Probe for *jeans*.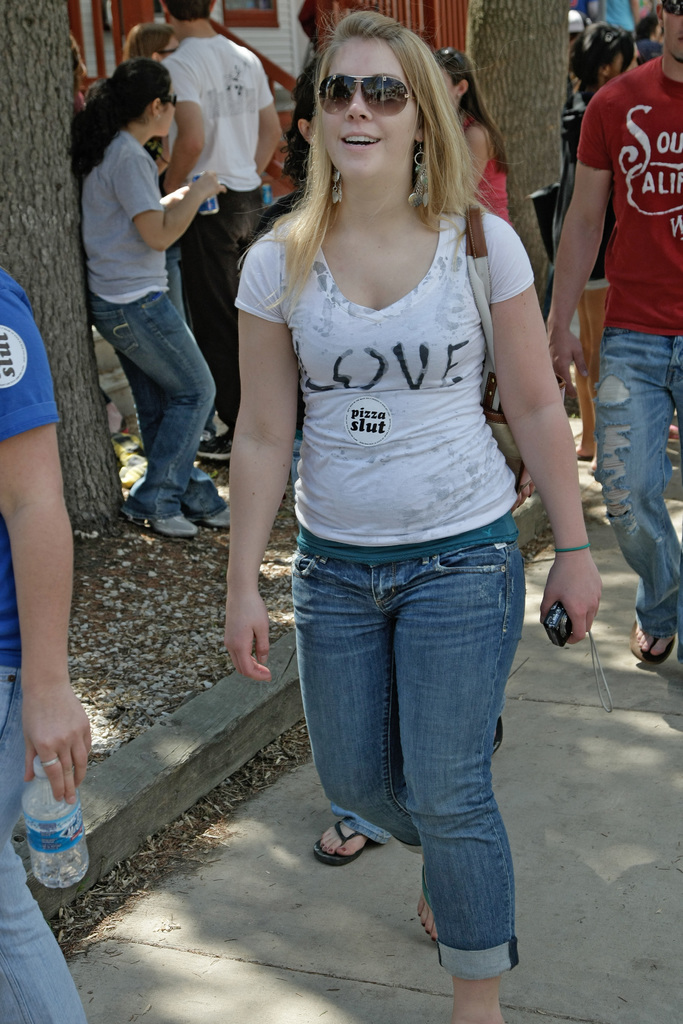
Probe result: <bbox>289, 541, 526, 979</bbox>.
